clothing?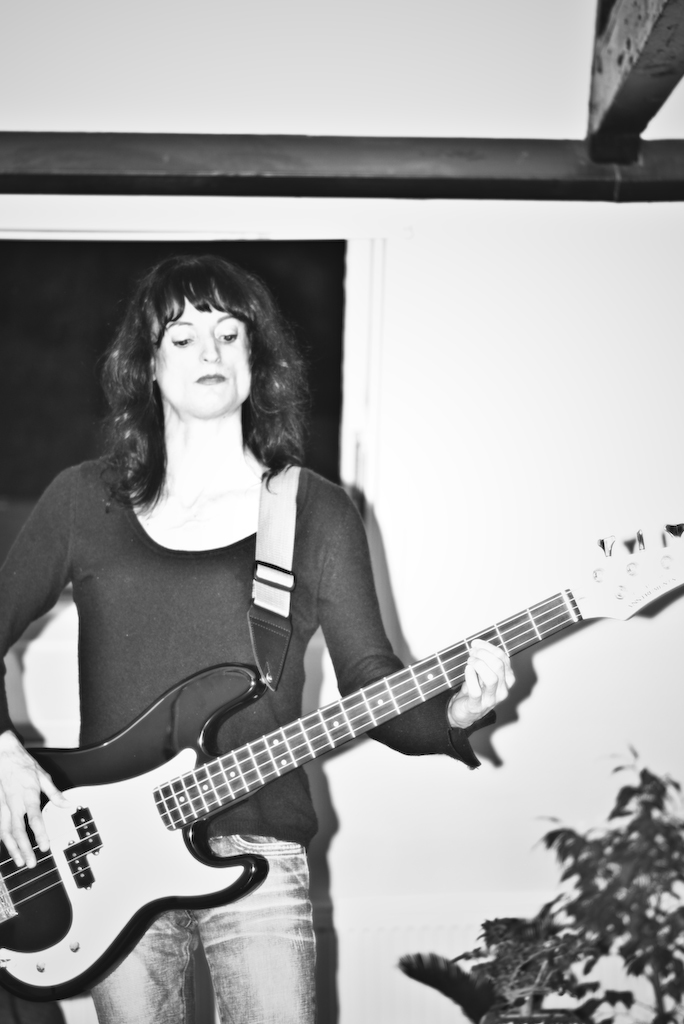
select_region(0, 438, 496, 1023)
